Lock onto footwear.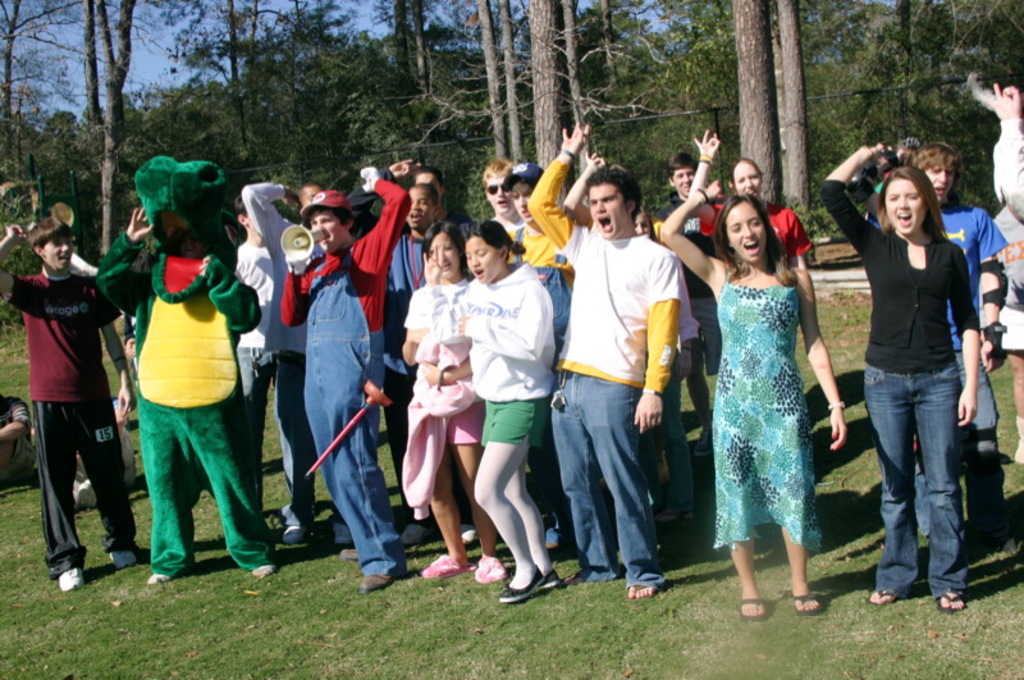
Locked: rect(934, 593, 966, 616).
